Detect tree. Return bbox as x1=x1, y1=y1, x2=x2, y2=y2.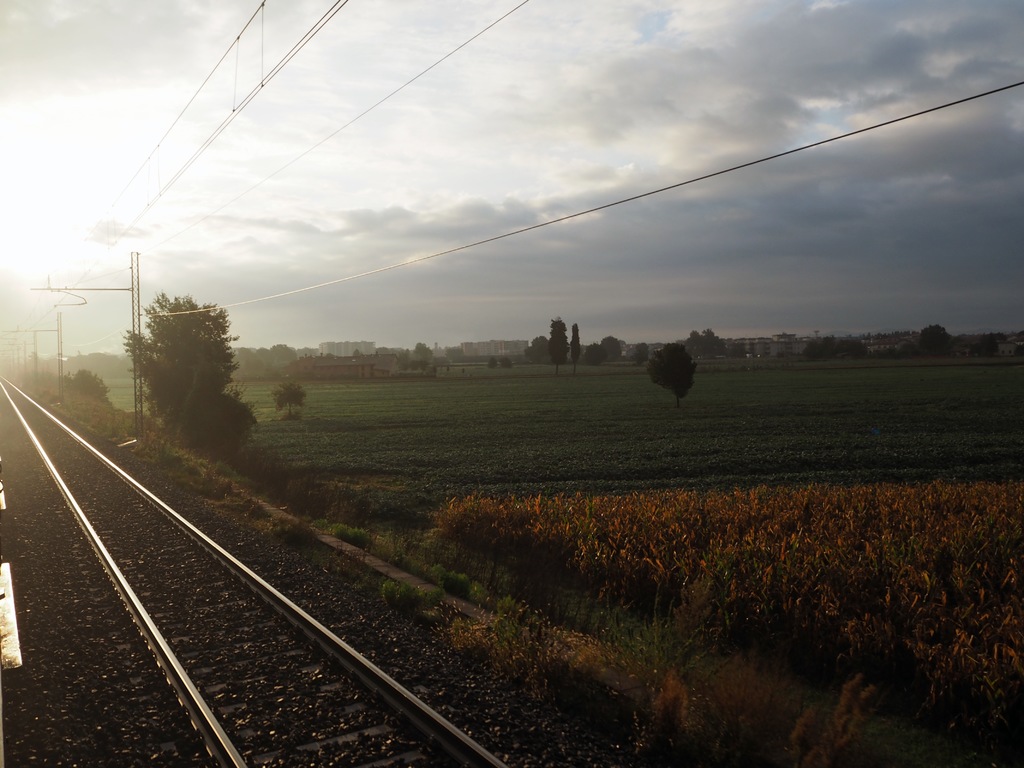
x1=269, y1=376, x2=306, y2=422.
